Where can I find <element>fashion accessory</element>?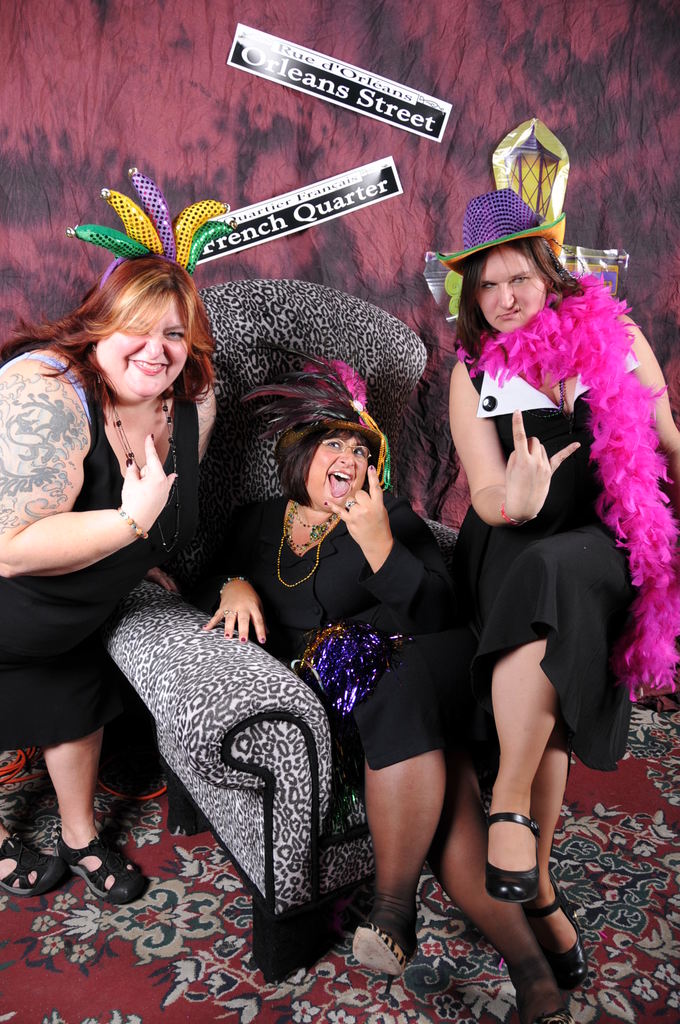
You can find it at crop(58, 825, 147, 892).
